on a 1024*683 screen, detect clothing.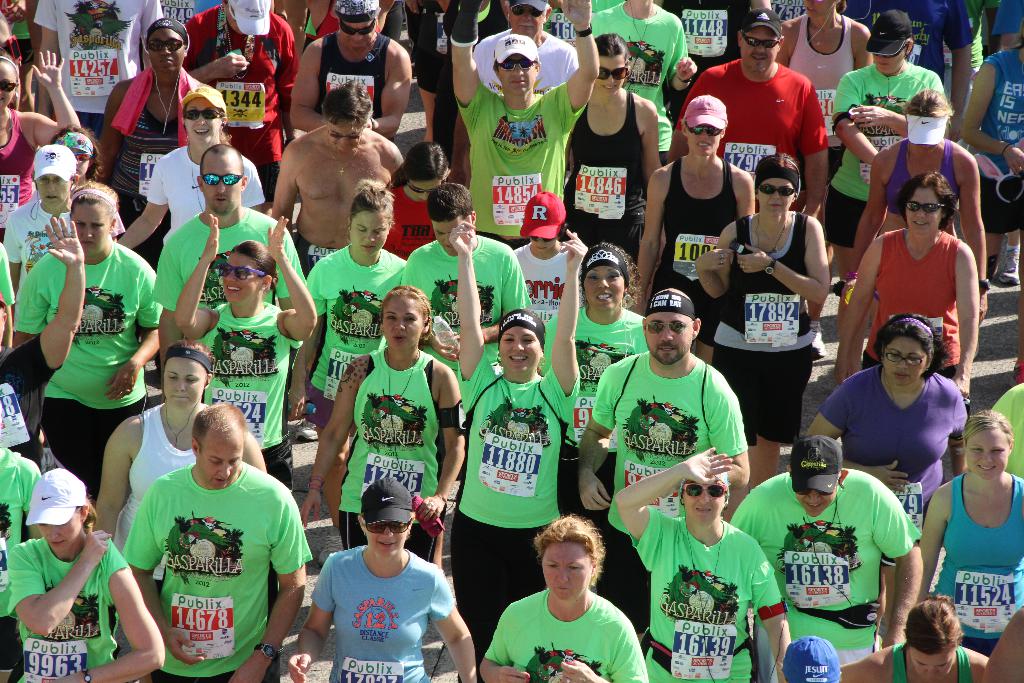
box=[831, 58, 950, 244].
